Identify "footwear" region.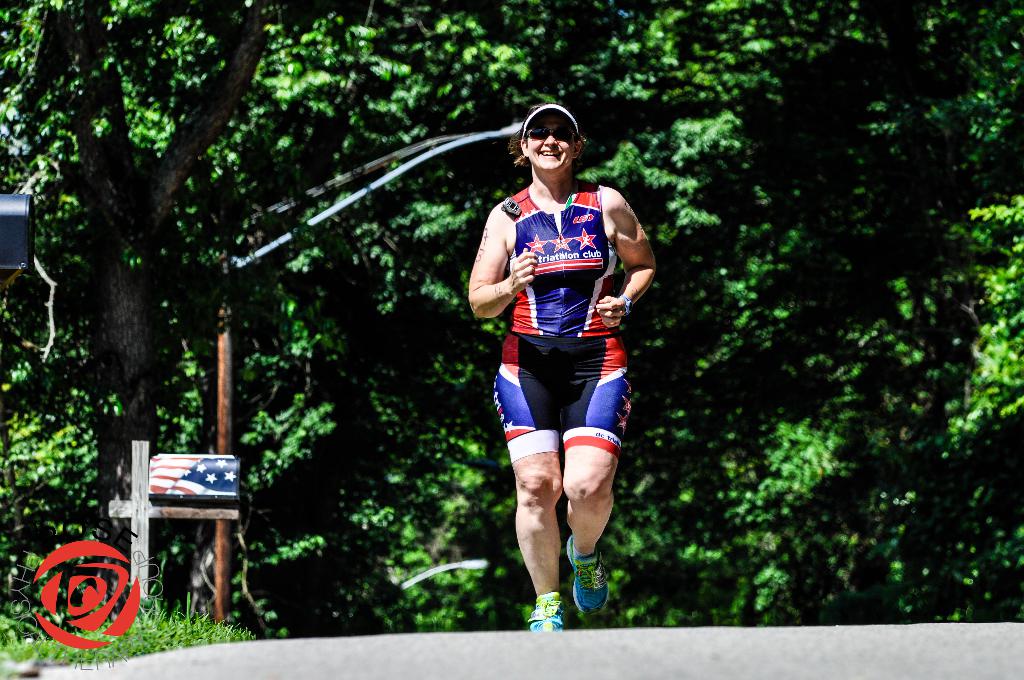
Region: x1=528, y1=601, x2=562, y2=631.
